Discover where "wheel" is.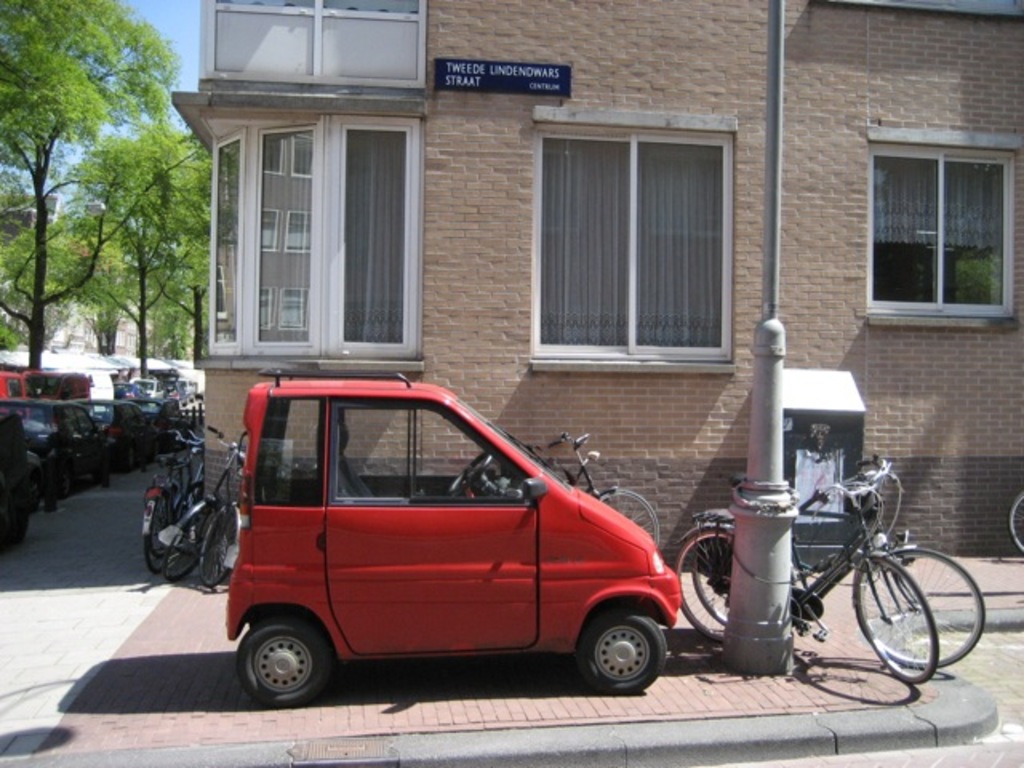
Discovered at rect(592, 483, 658, 546).
